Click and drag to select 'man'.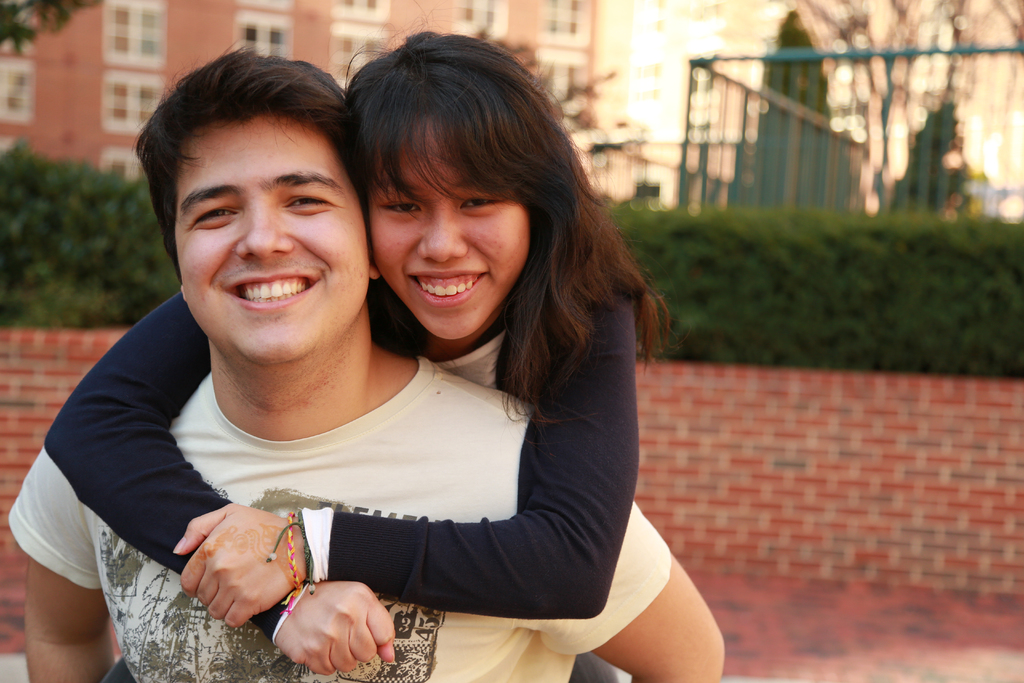
Selection: 8, 45, 726, 682.
